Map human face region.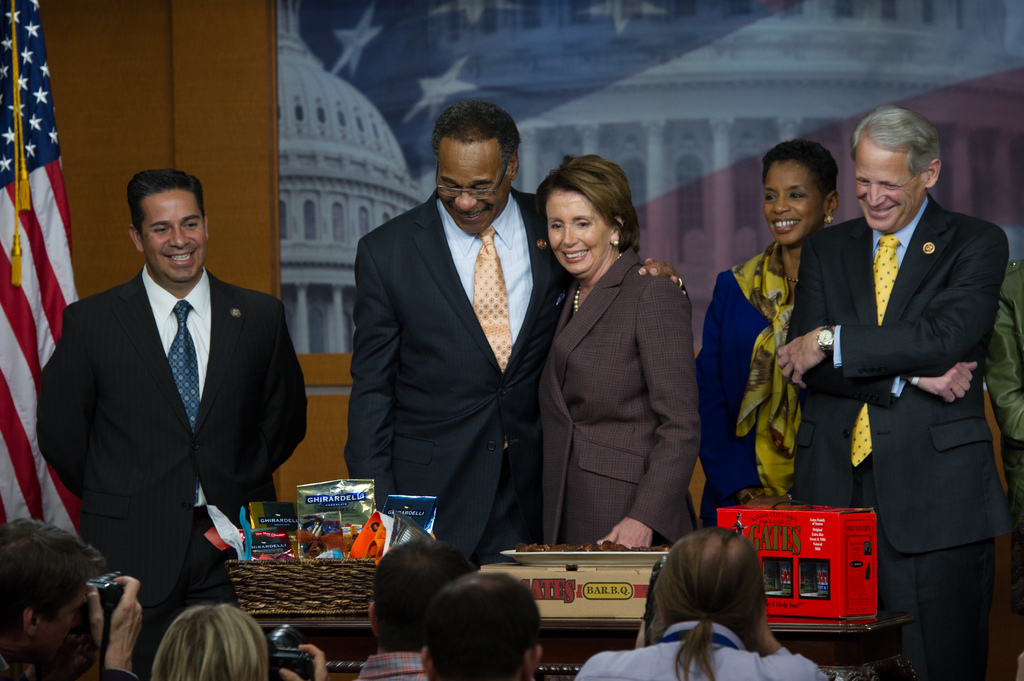
Mapped to [140,195,205,282].
